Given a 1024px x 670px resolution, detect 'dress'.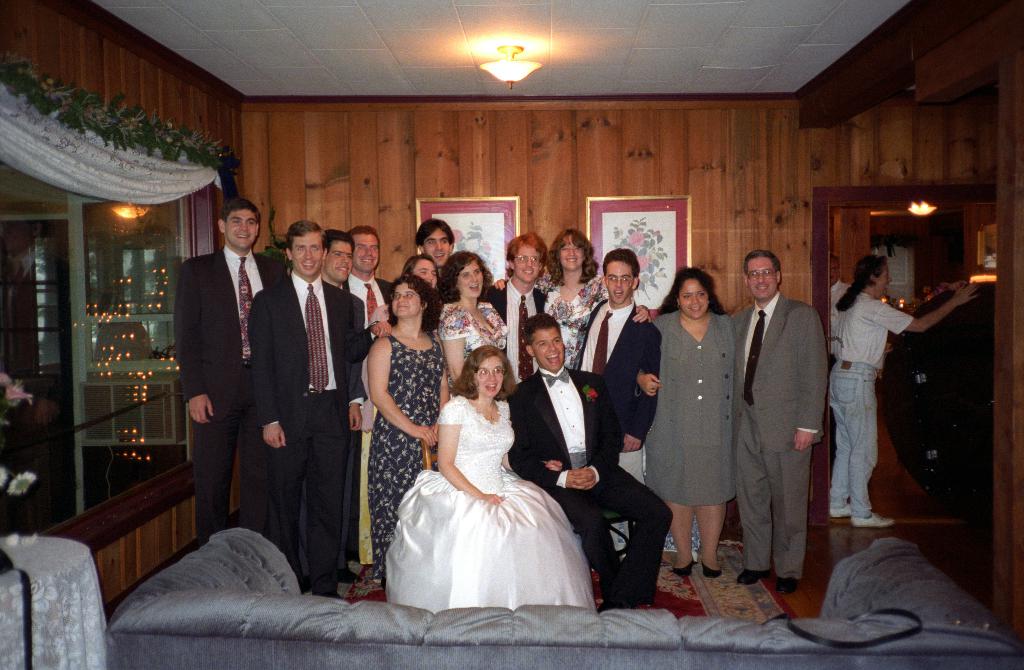
left=385, top=396, right=596, bottom=614.
